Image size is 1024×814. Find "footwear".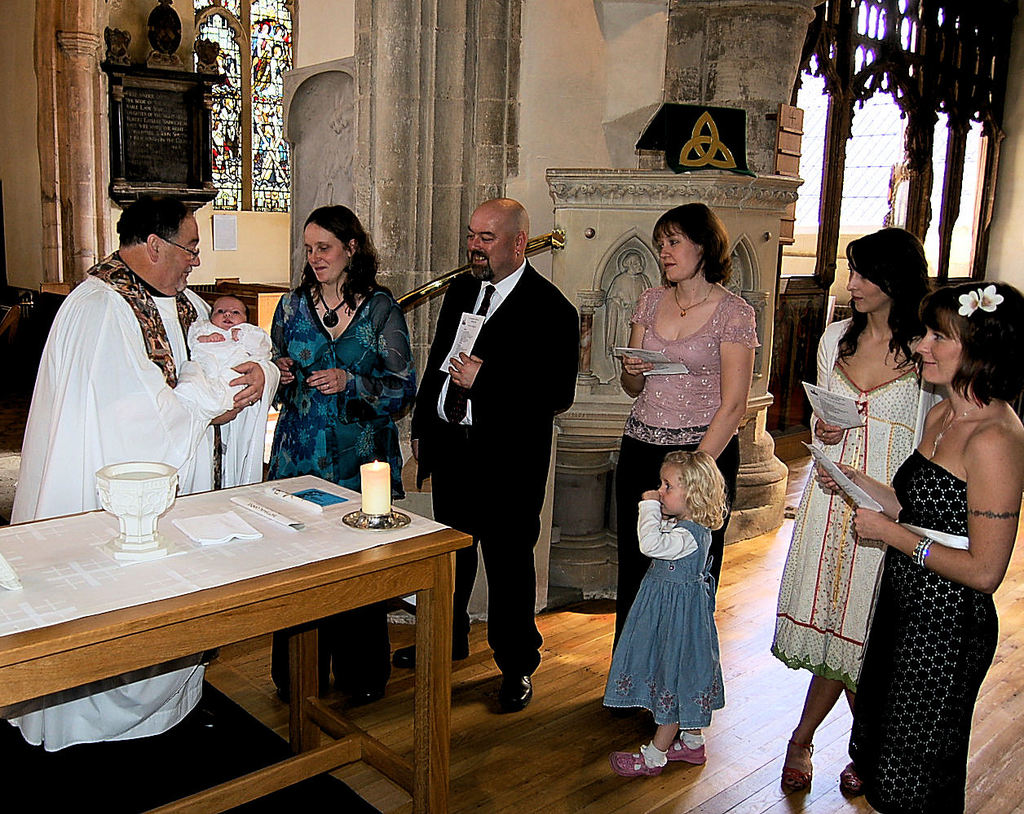
{"left": 398, "top": 627, "right": 468, "bottom": 661}.
